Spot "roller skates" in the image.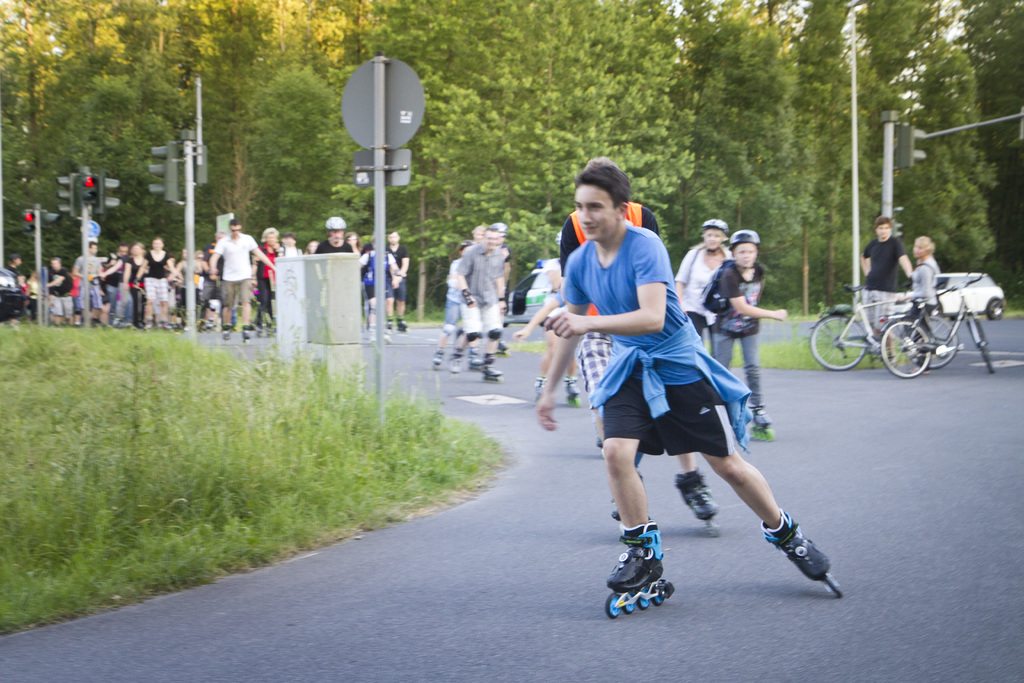
"roller skates" found at region(532, 374, 546, 406).
